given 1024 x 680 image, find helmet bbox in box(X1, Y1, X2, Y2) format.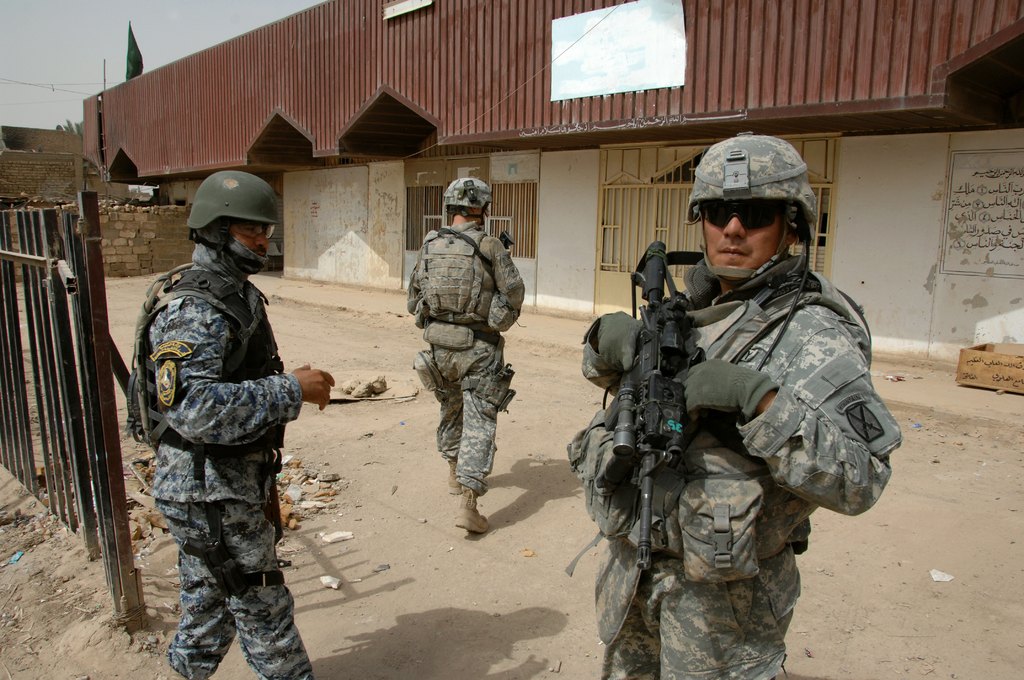
box(692, 129, 819, 287).
